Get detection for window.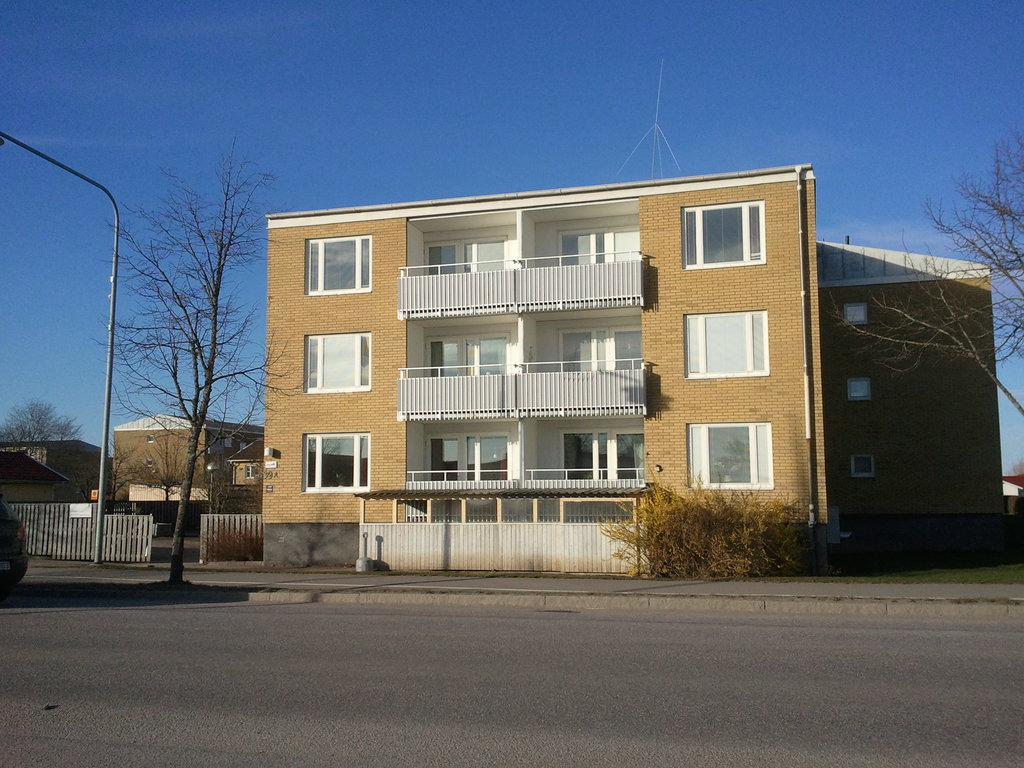
Detection: locate(148, 433, 154, 444).
